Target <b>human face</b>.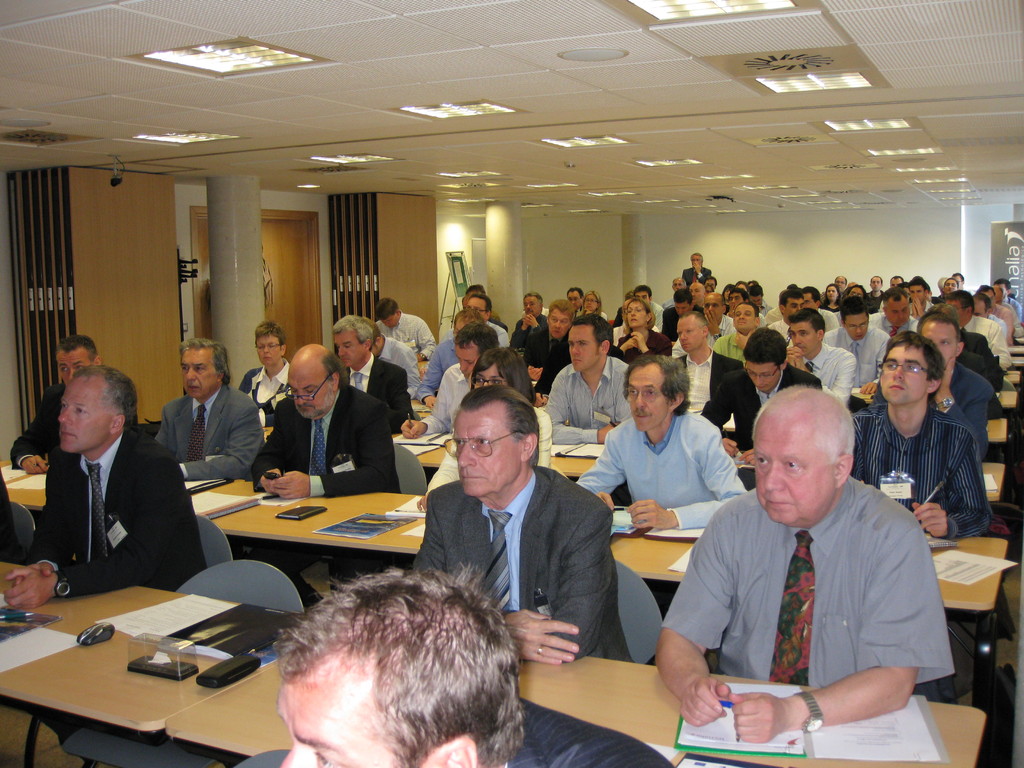
Target region: Rect(728, 293, 743, 307).
